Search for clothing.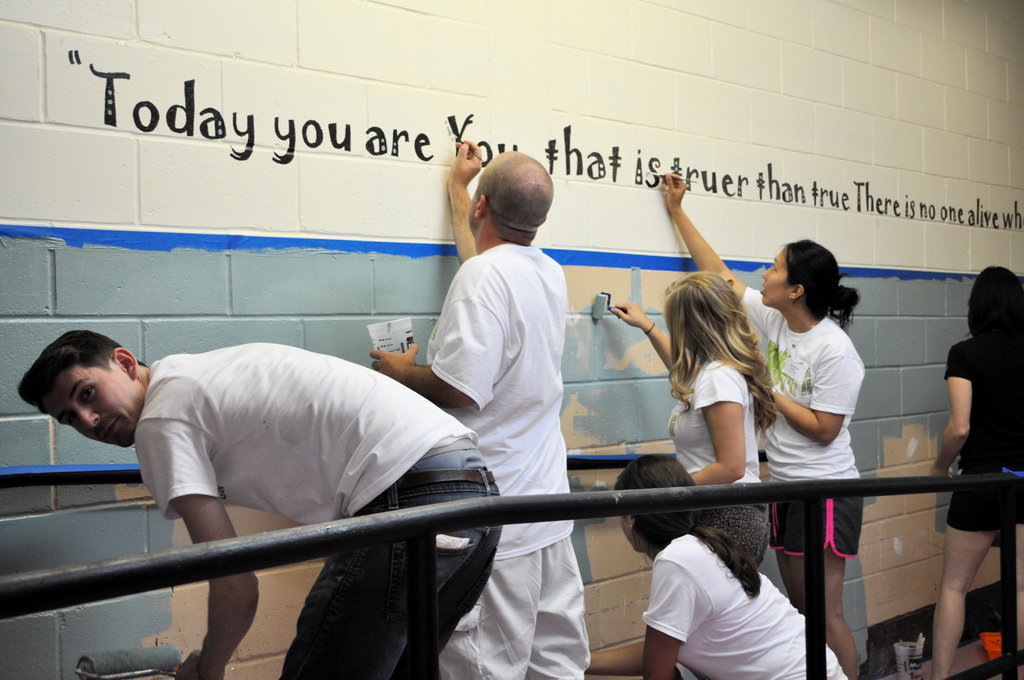
Found at 669/357/761/560.
